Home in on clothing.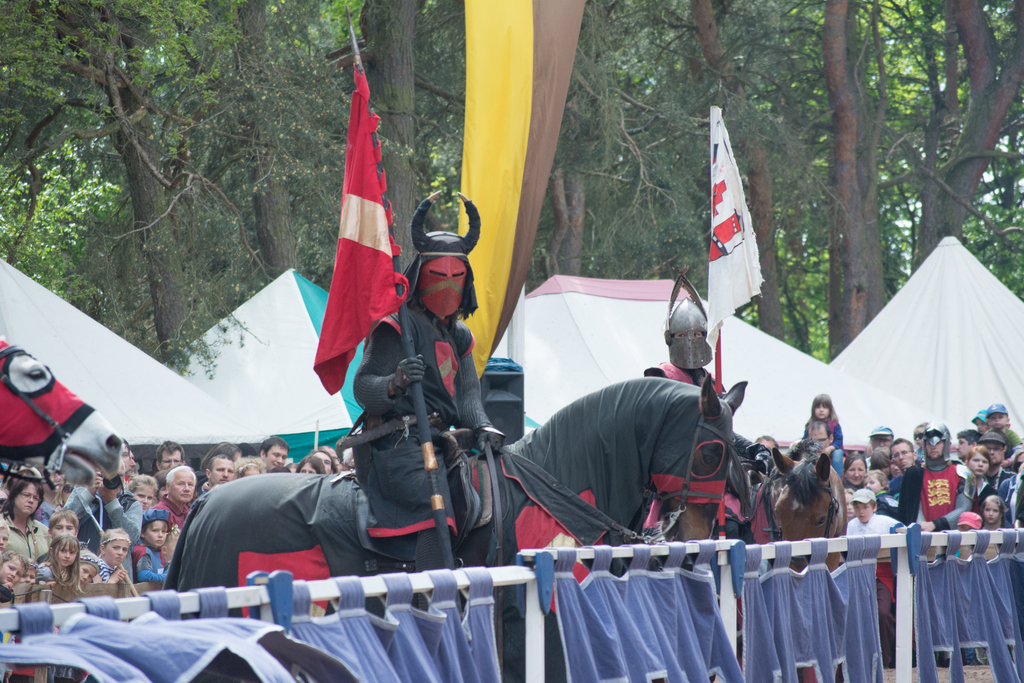
Homed in at pyautogui.locateOnScreen(344, 284, 511, 573).
